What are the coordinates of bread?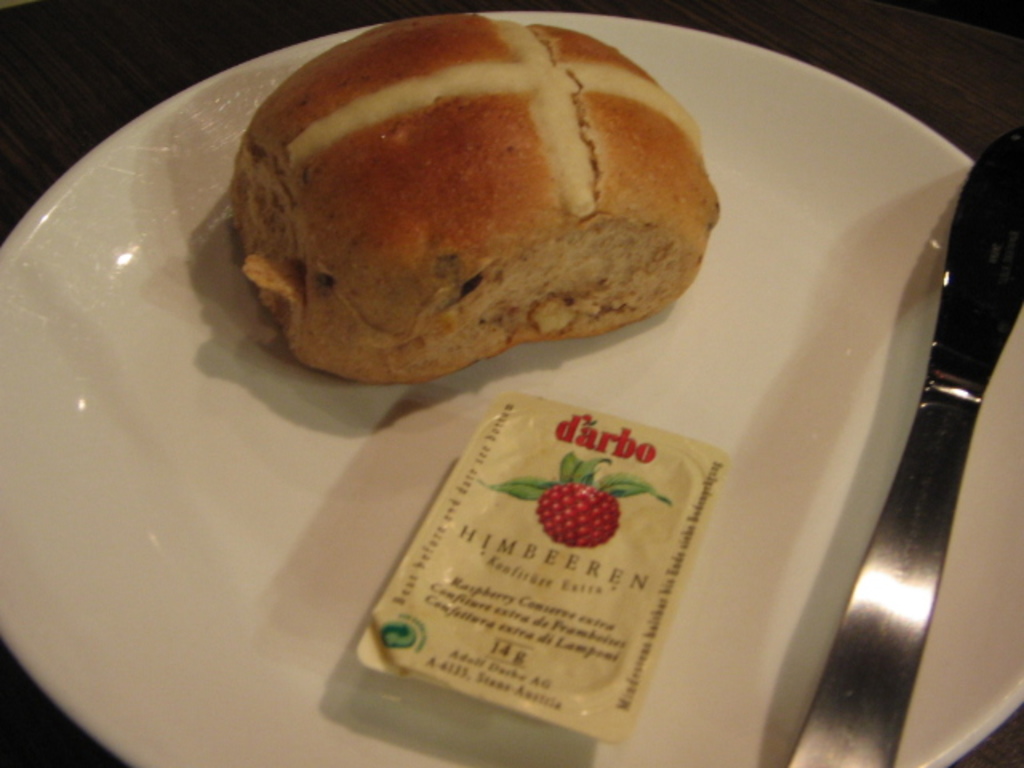
{"x1": 230, "y1": 10, "x2": 726, "y2": 392}.
